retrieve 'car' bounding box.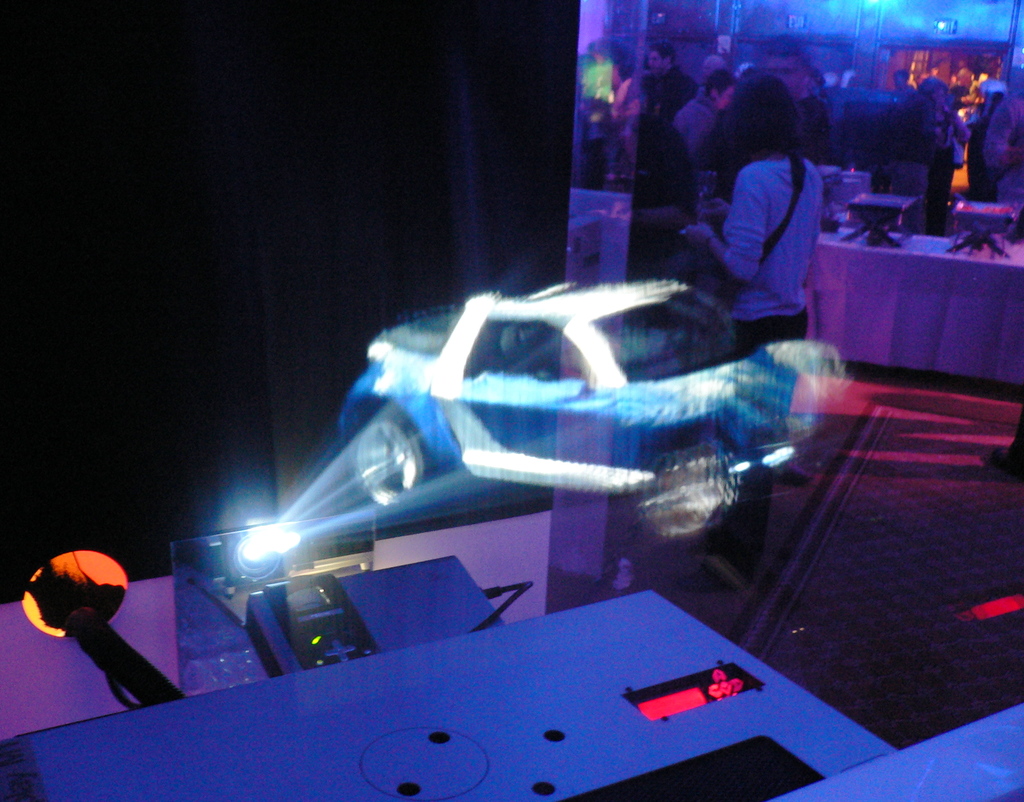
Bounding box: l=341, t=274, r=815, b=536.
